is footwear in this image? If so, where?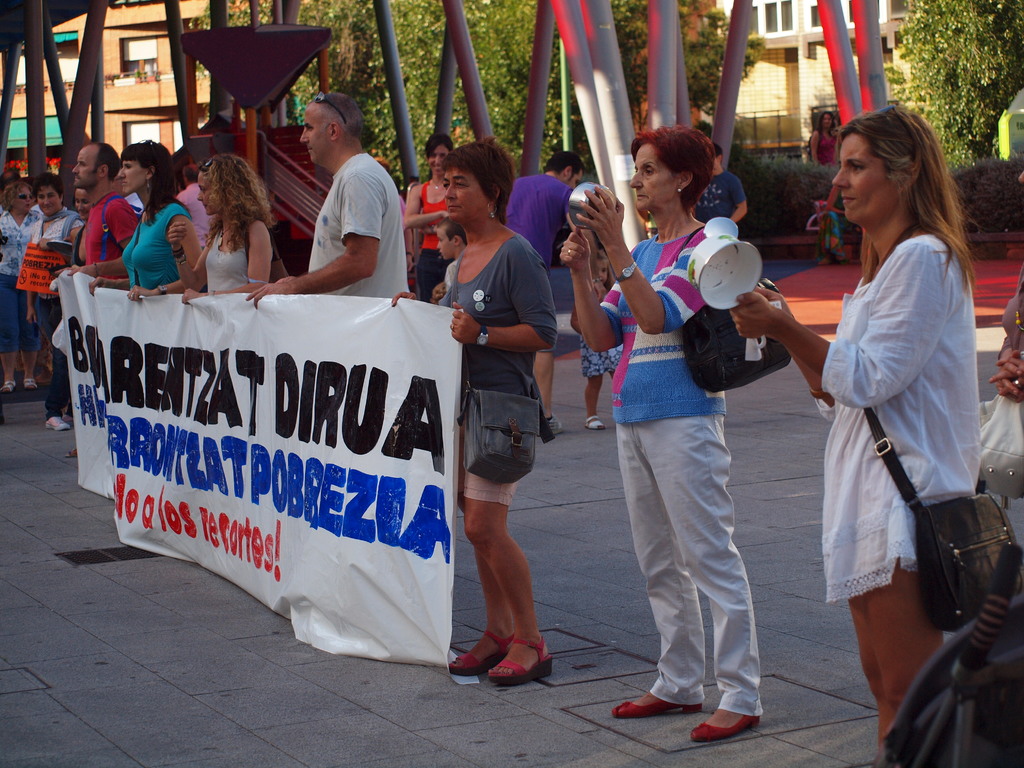
Yes, at l=22, t=374, r=40, b=390.
